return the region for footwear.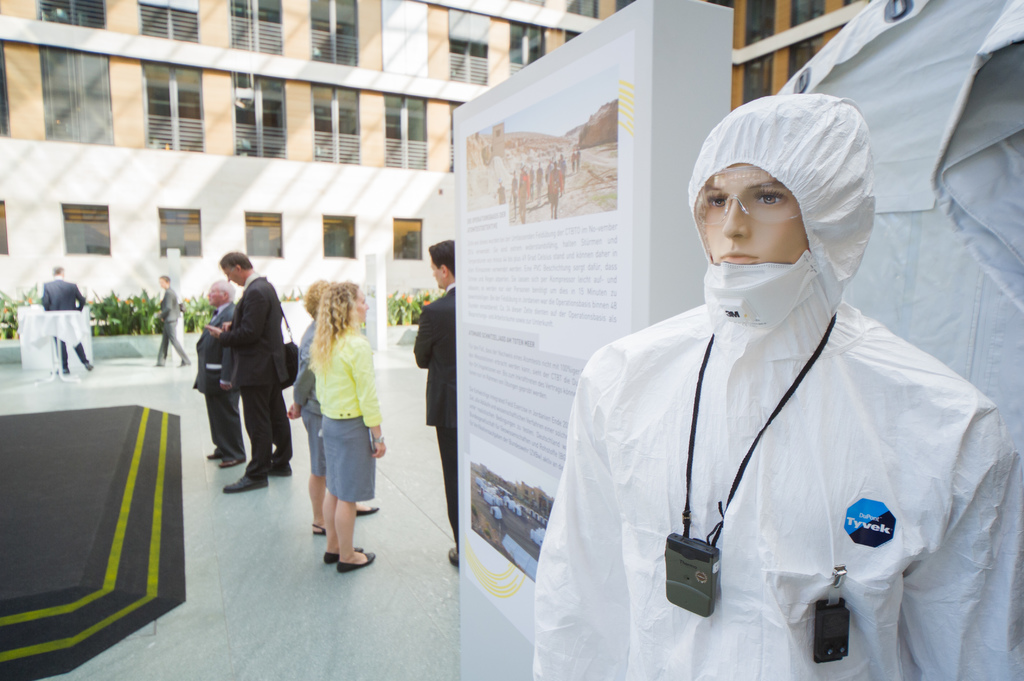
bbox=(221, 475, 269, 493).
